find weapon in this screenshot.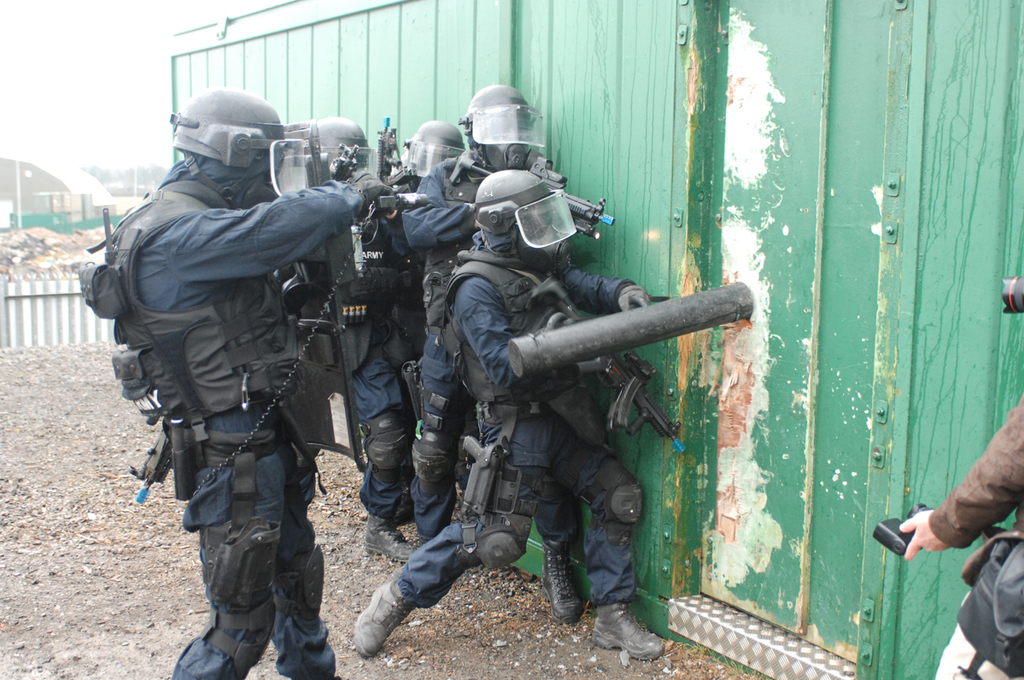
The bounding box for weapon is {"left": 606, "top": 352, "right": 687, "bottom": 455}.
